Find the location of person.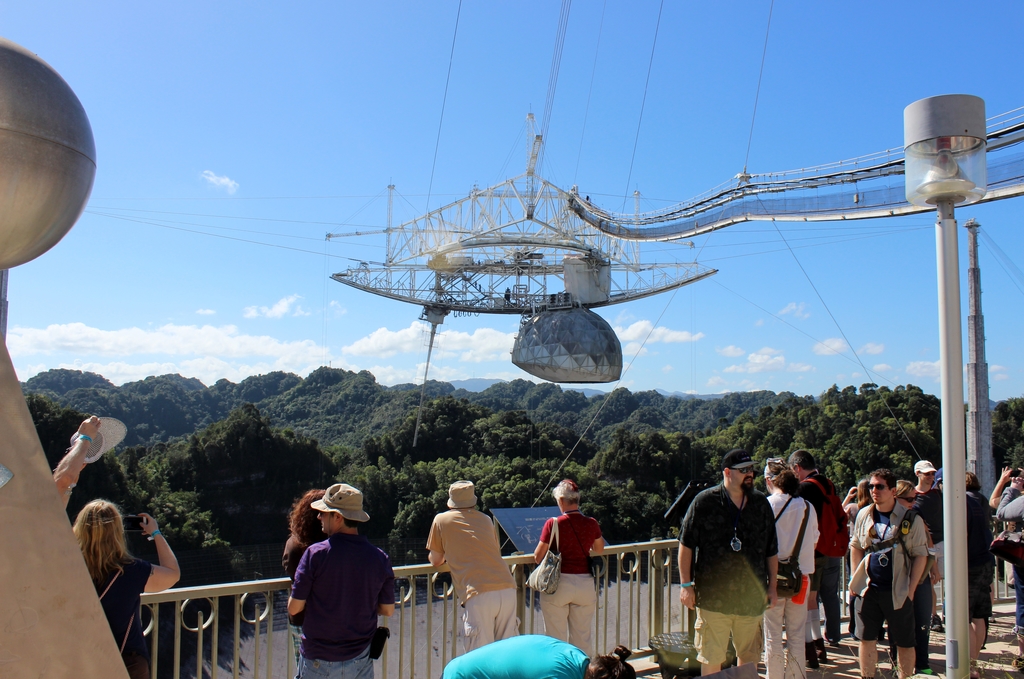
Location: (284,479,397,678).
